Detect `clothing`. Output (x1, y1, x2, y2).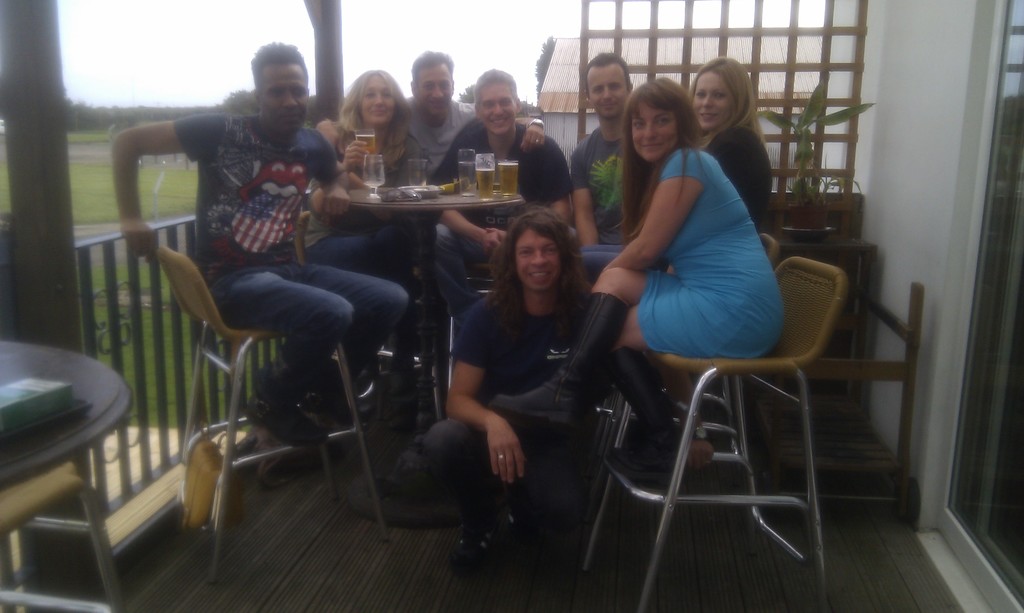
(170, 108, 410, 410).
